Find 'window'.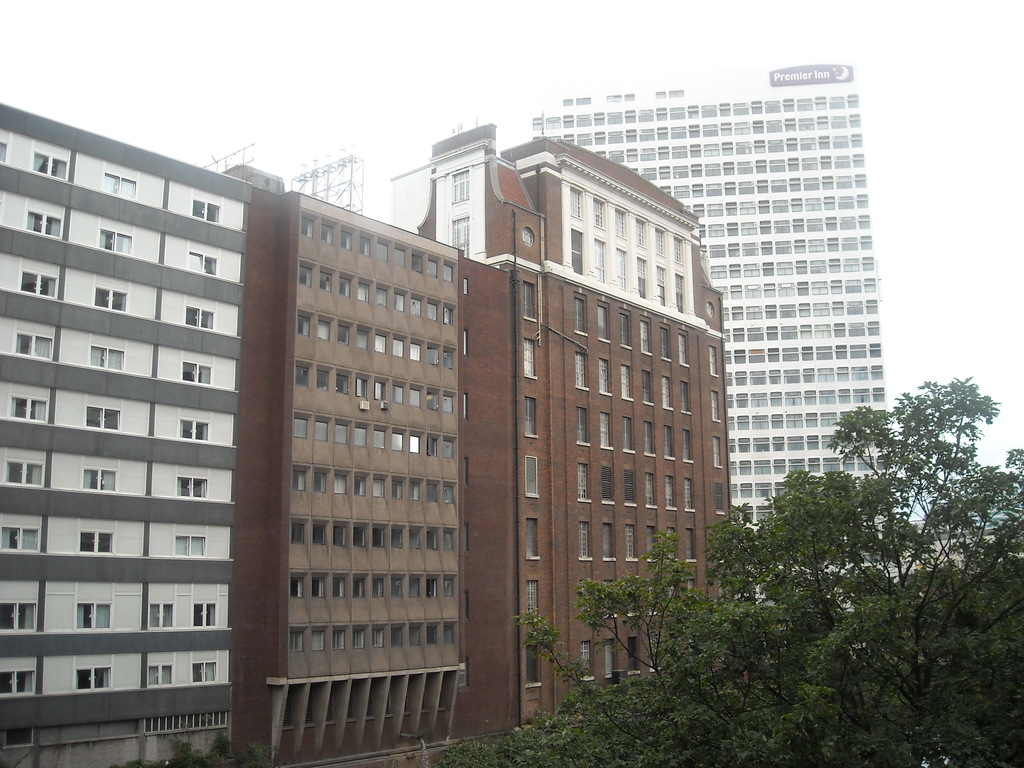
337,372,351,394.
